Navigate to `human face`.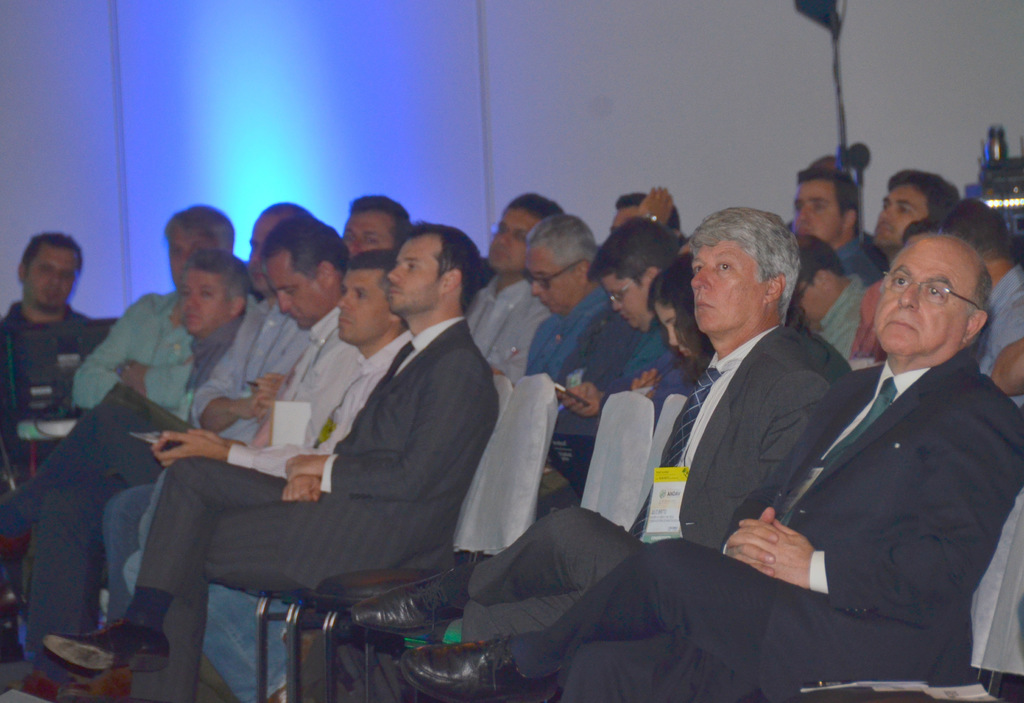
Navigation target: box=[688, 235, 753, 334].
